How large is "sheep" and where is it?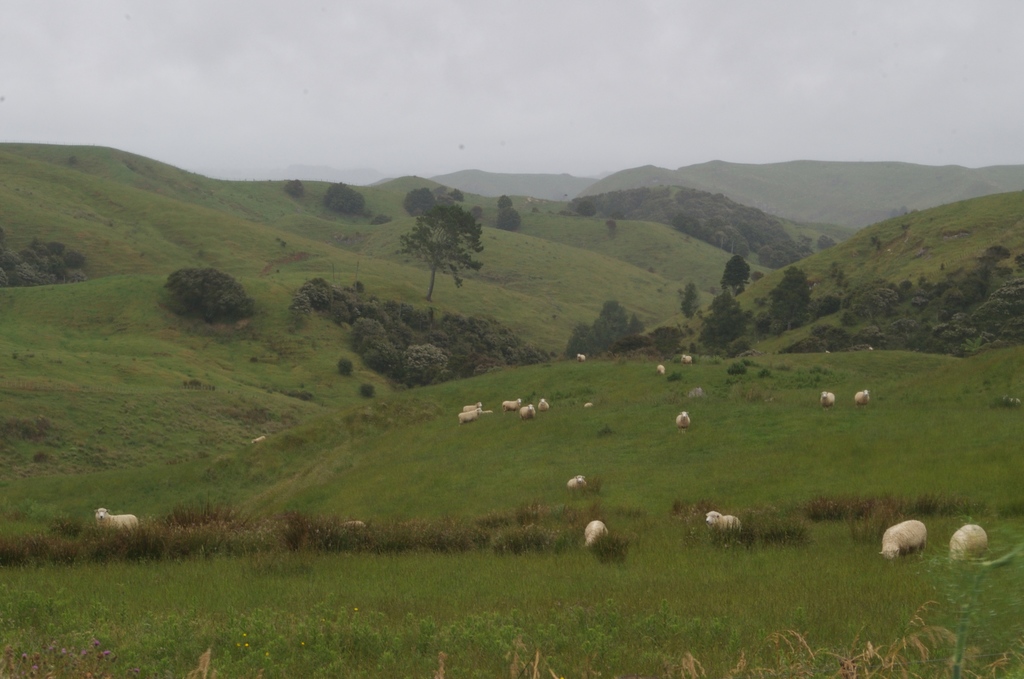
Bounding box: <region>877, 521, 927, 556</region>.
